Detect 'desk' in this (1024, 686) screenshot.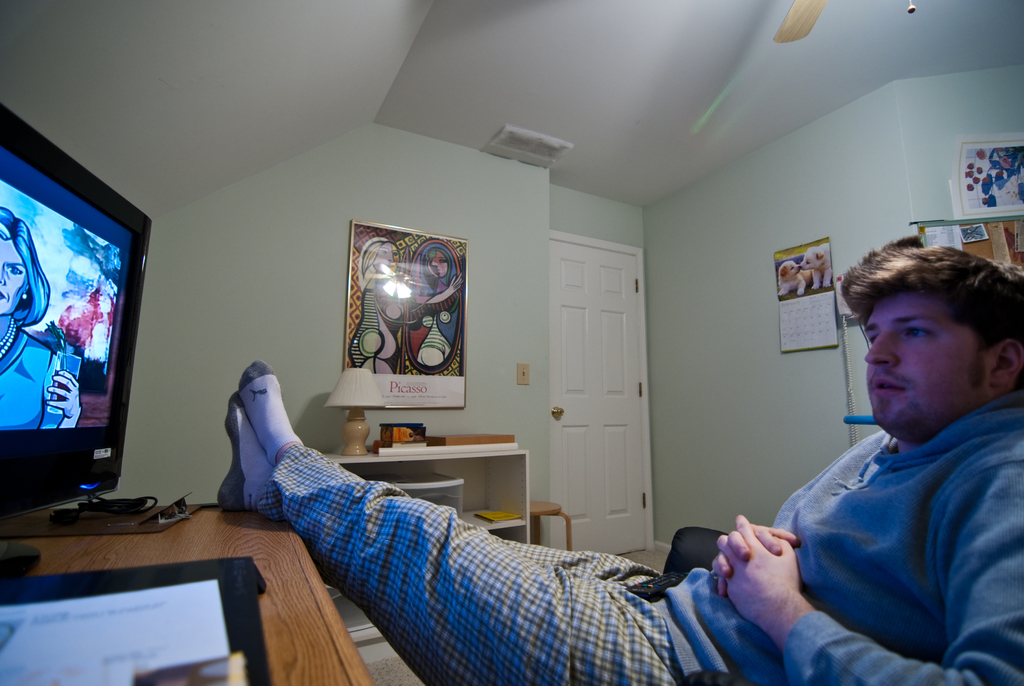
Detection: bbox=(0, 472, 371, 685).
